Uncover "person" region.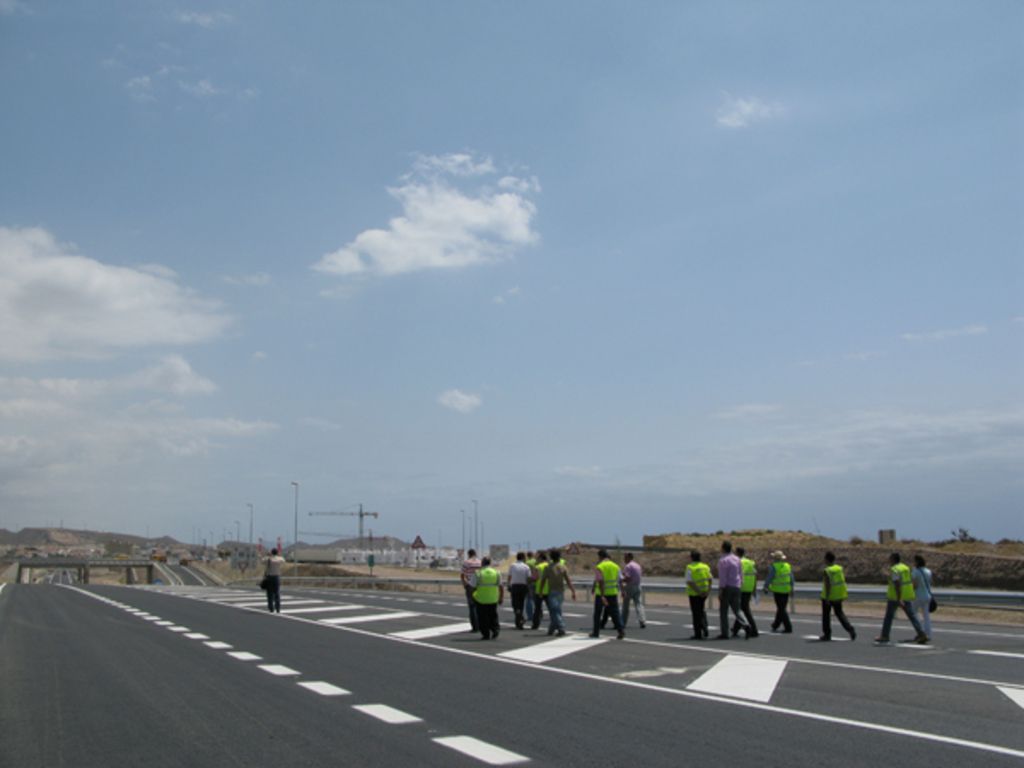
Uncovered: bbox=[263, 550, 283, 611].
